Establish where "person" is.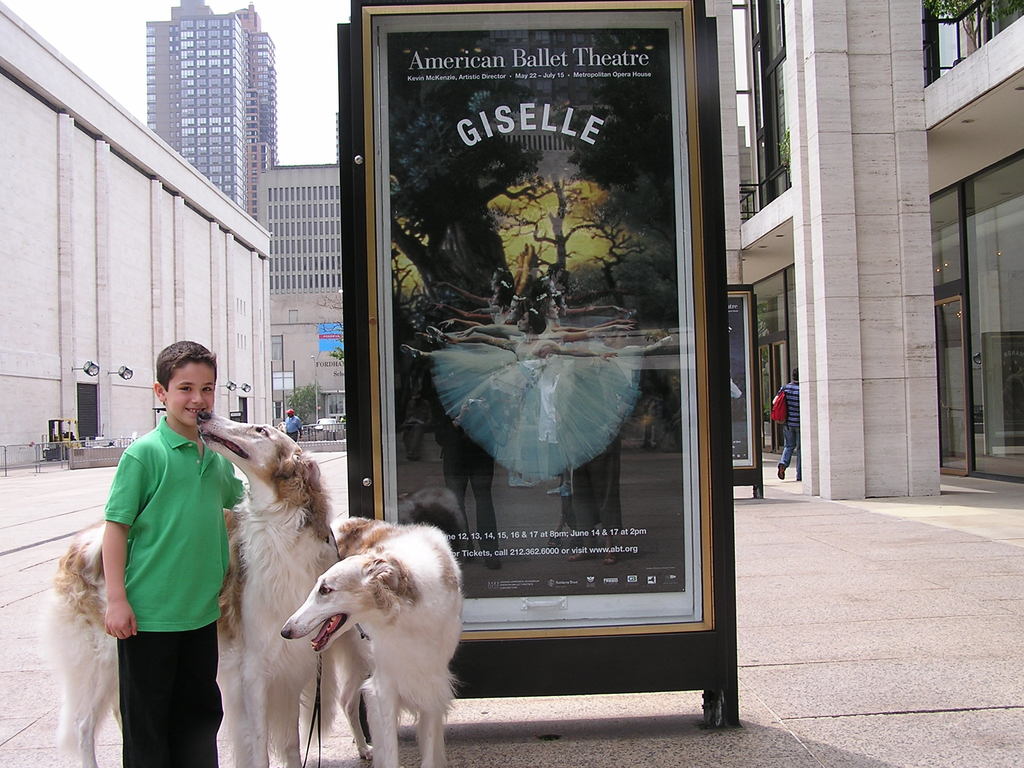
Established at select_region(98, 340, 244, 767).
